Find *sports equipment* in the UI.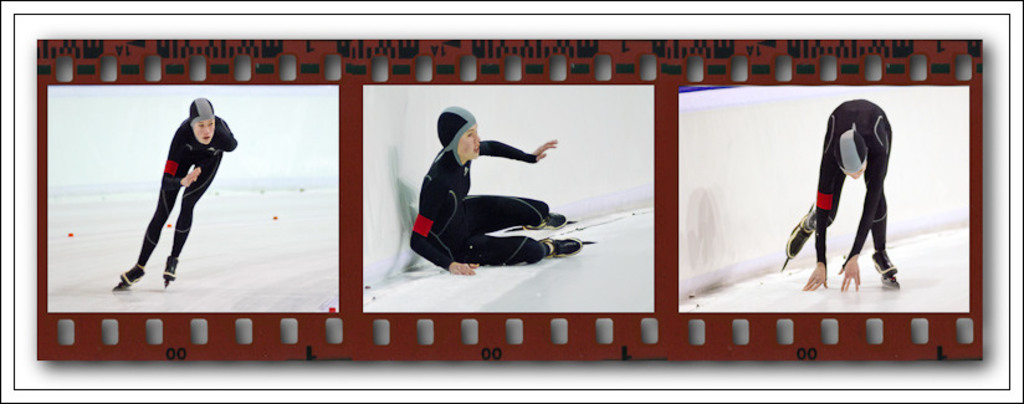
UI element at region(538, 234, 582, 261).
